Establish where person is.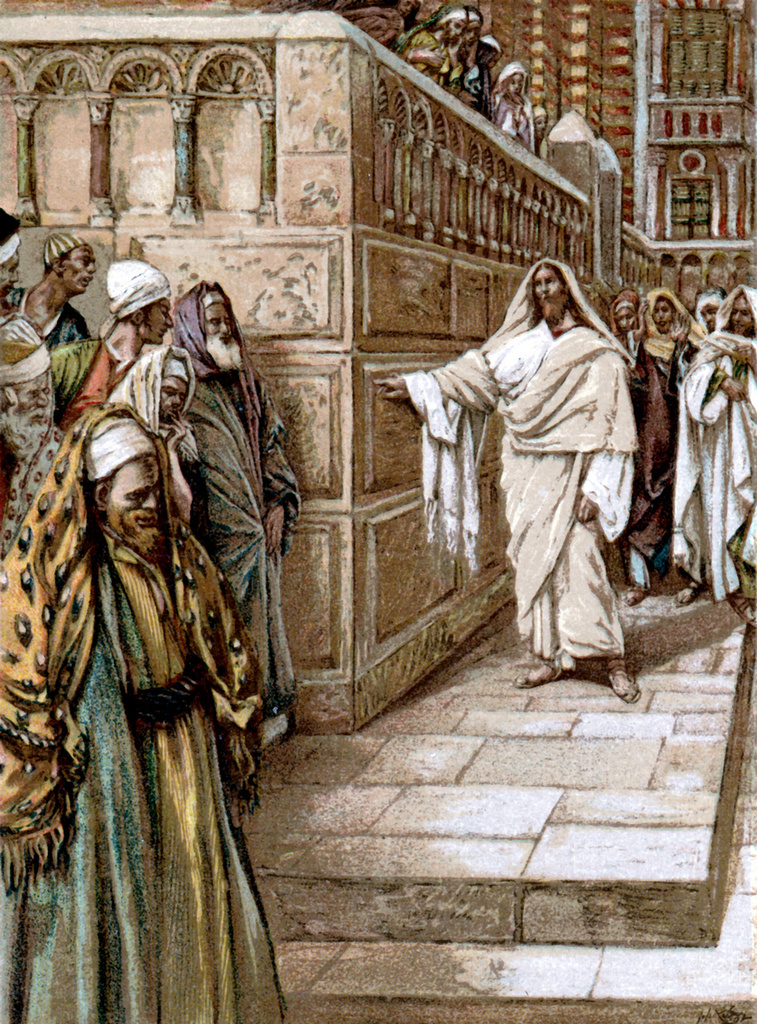
Established at [x1=671, y1=281, x2=756, y2=634].
